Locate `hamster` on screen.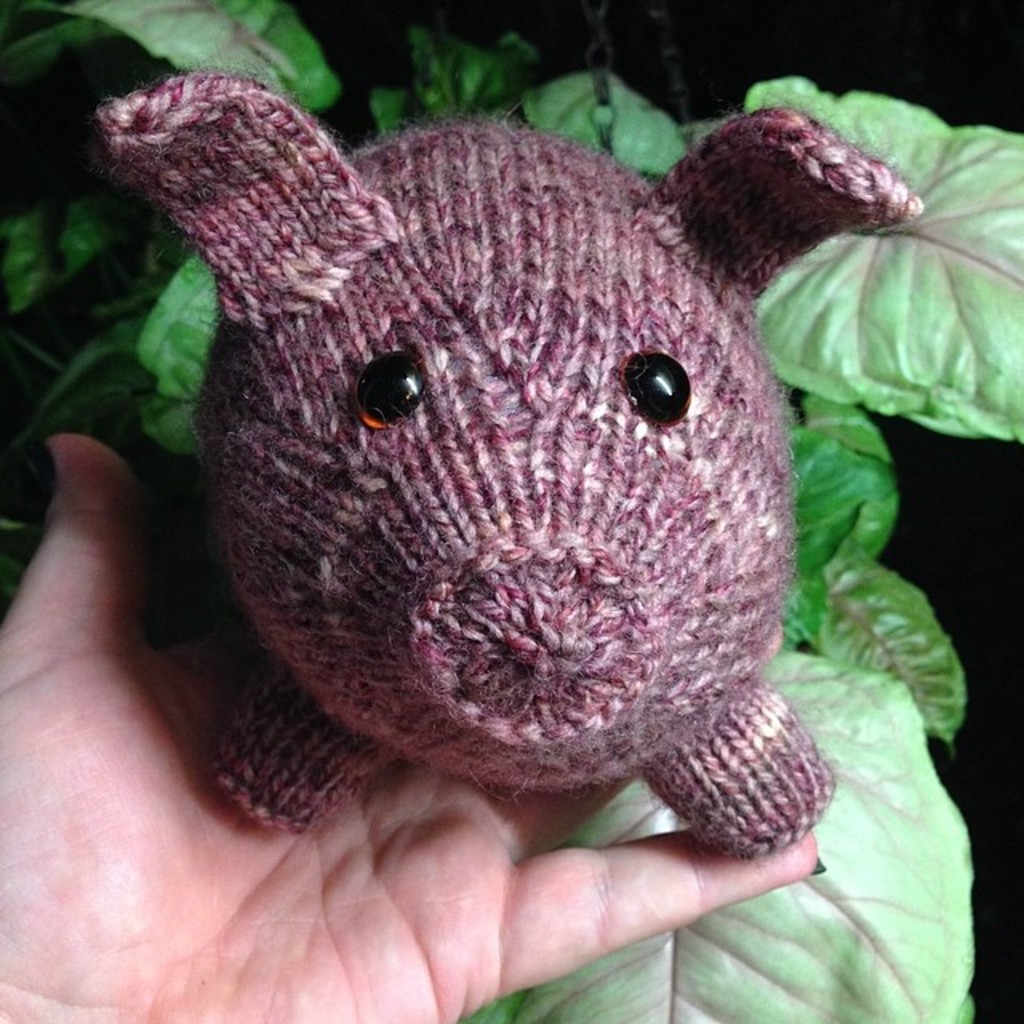
On screen at 88/67/928/866.
